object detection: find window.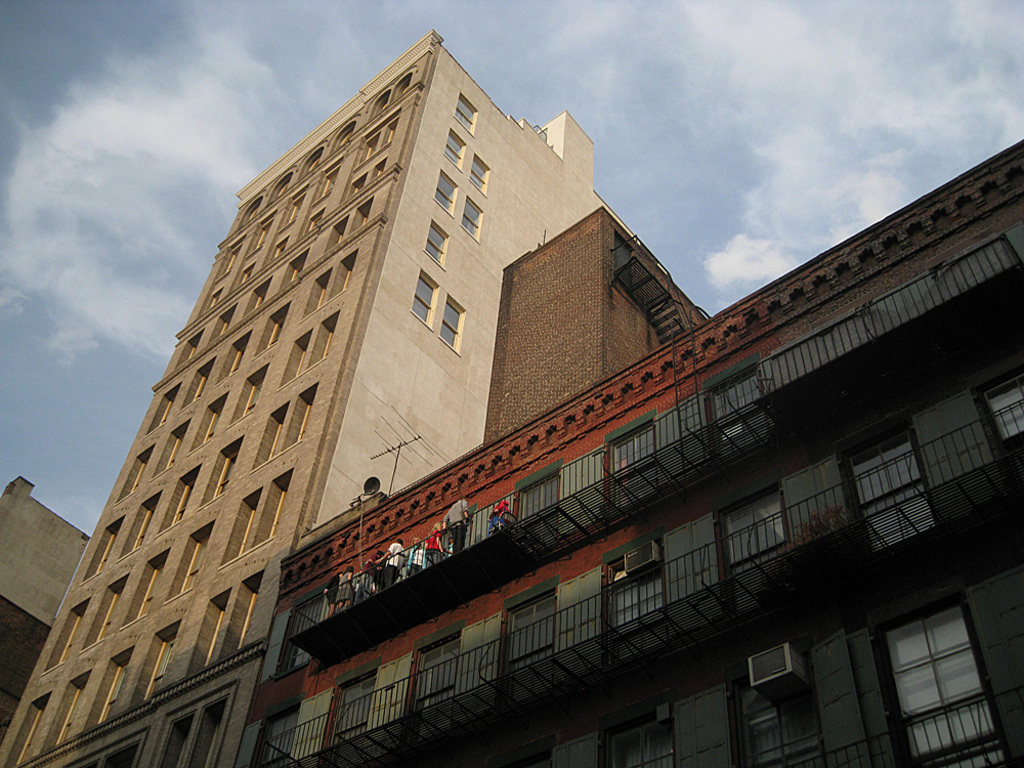
crop(211, 223, 256, 281).
